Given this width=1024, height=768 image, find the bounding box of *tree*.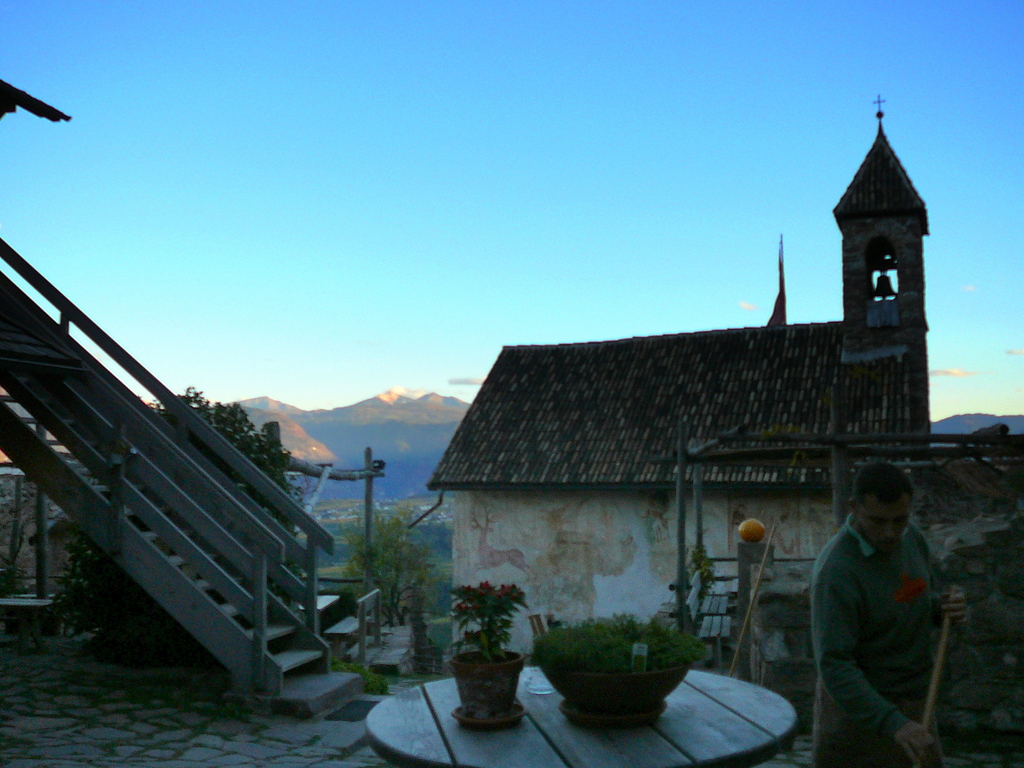
x1=52, y1=383, x2=300, y2=663.
